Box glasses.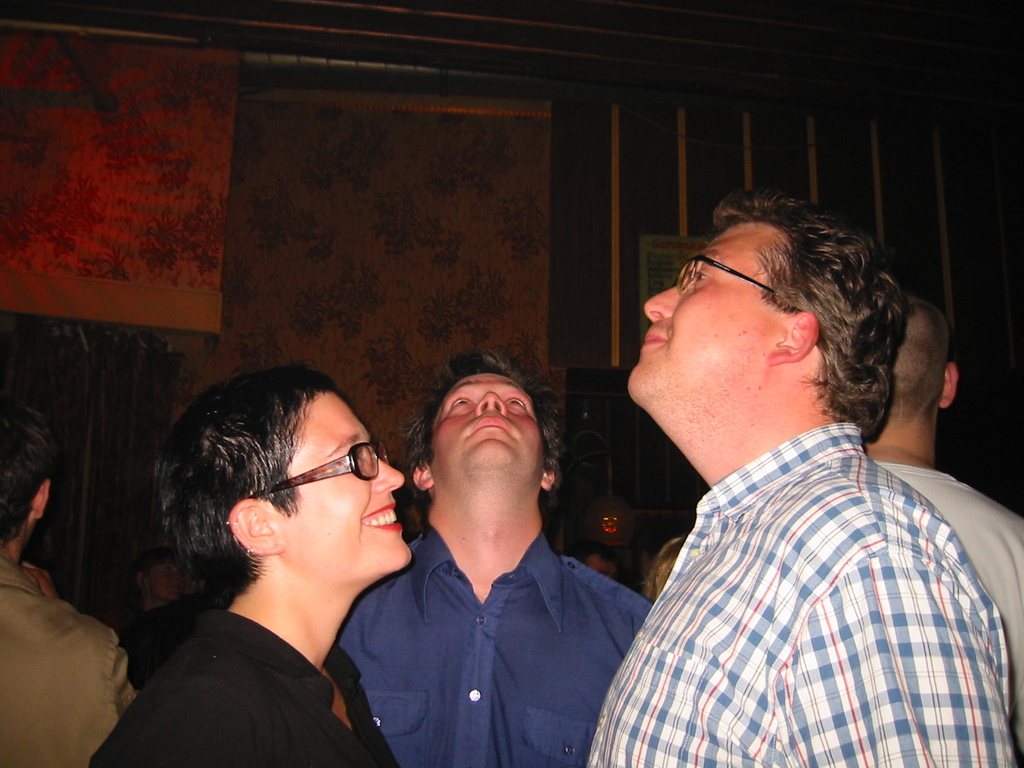
locate(248, 436, 392, 500).
